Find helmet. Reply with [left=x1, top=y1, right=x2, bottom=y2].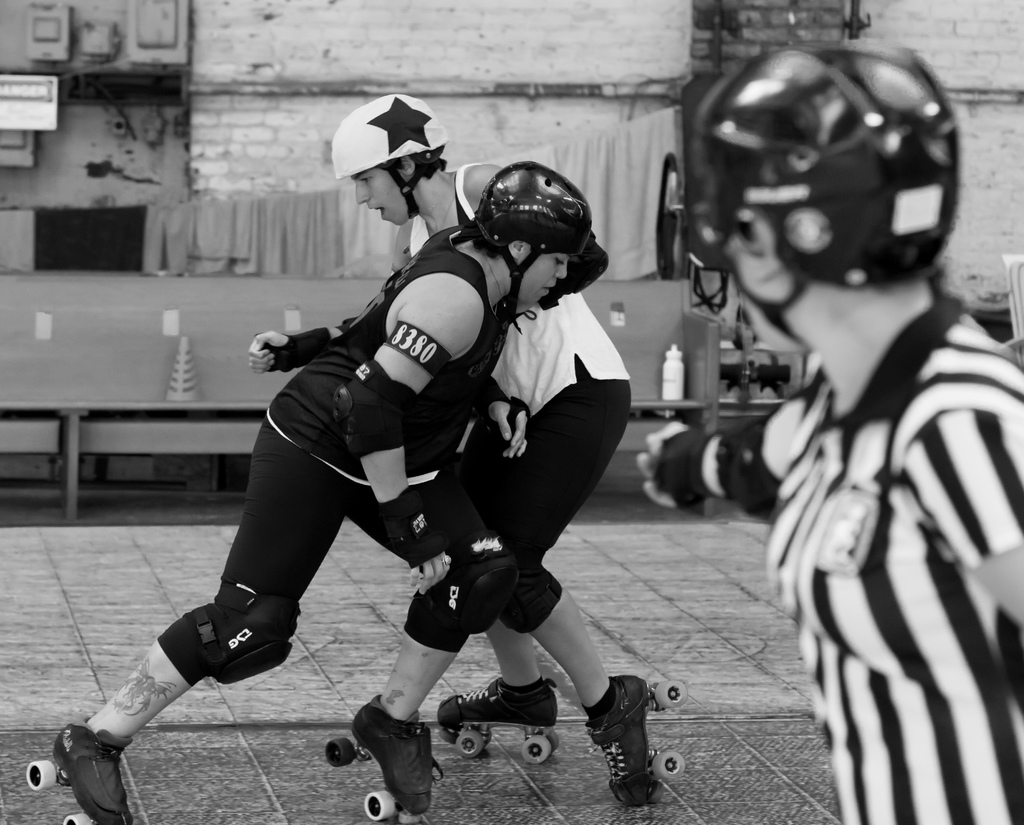
[left=335, top=91, right=452, bottom=217].
